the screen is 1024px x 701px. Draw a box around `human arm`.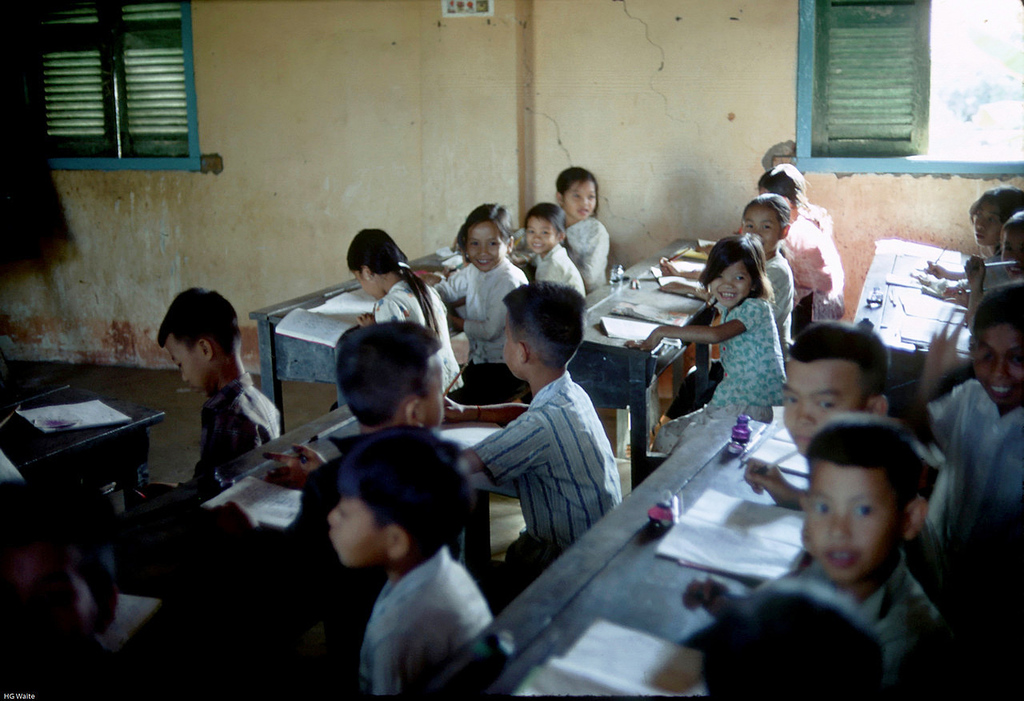
942, 282, 973, 308.
